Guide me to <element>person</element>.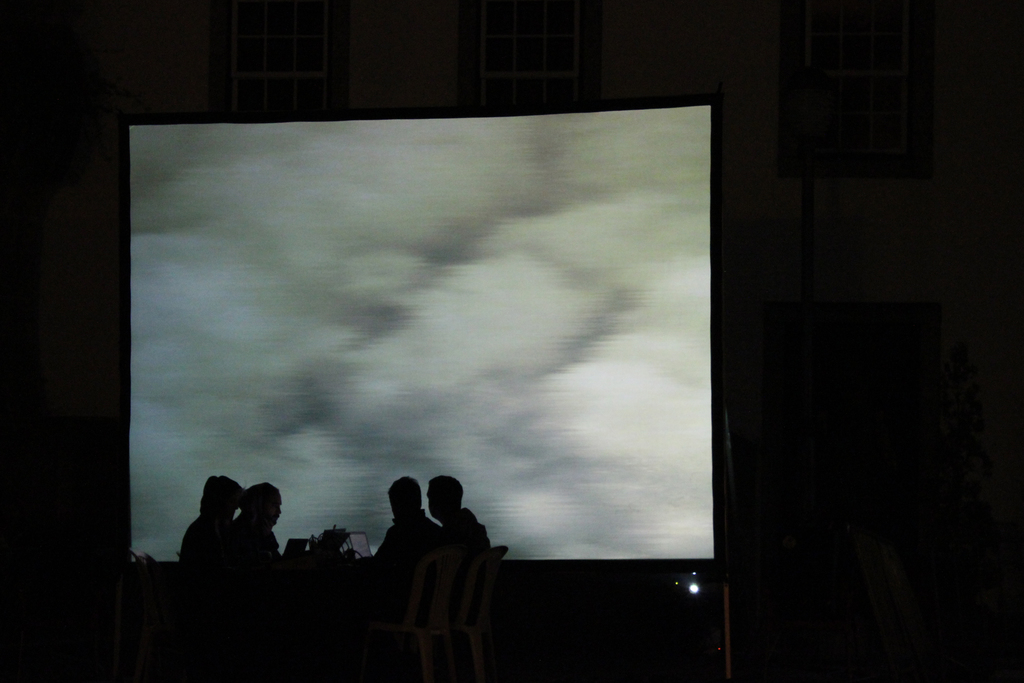
Guidance: rect(378, 475, 443, 557).
